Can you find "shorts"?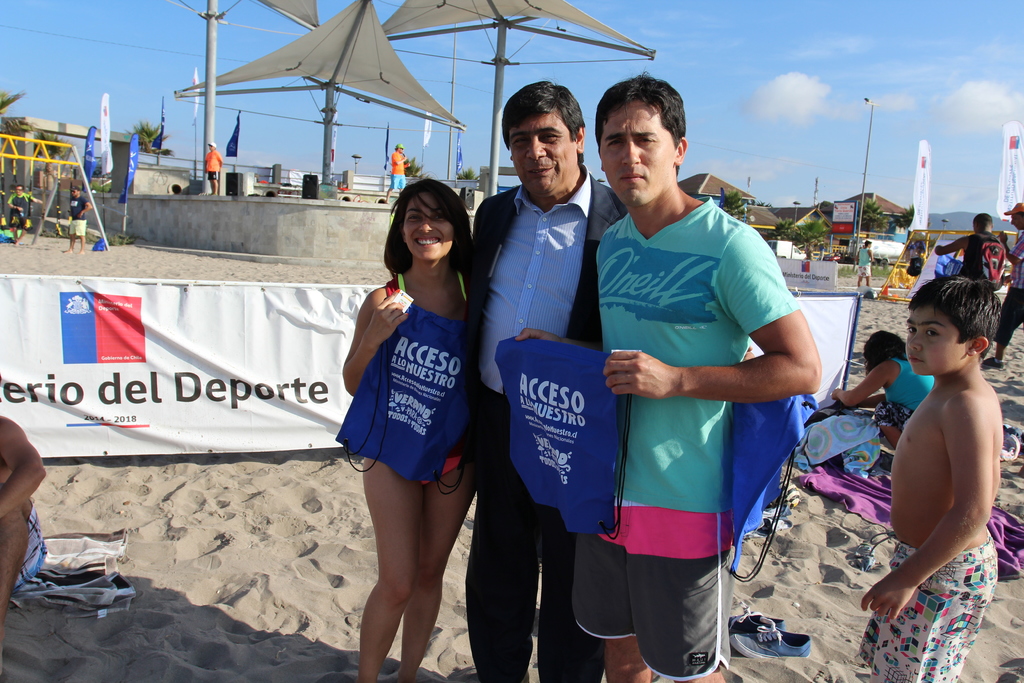
Yes, bounding box: l=10, t=215, r=28, b=226.
